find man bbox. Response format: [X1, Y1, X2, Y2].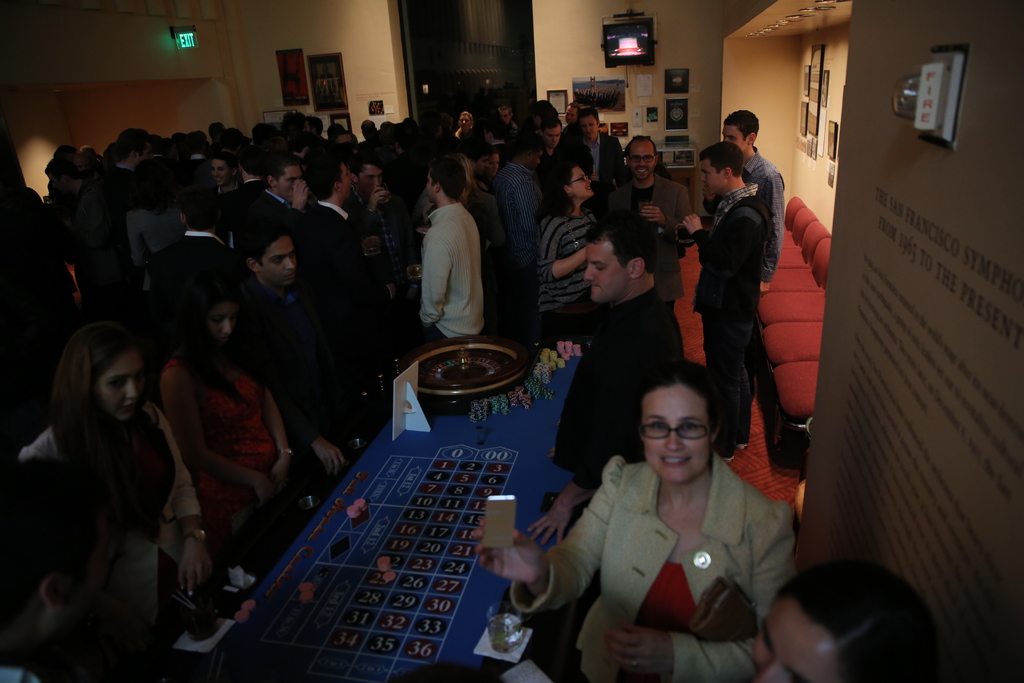
[423, 170, 488, 329].
